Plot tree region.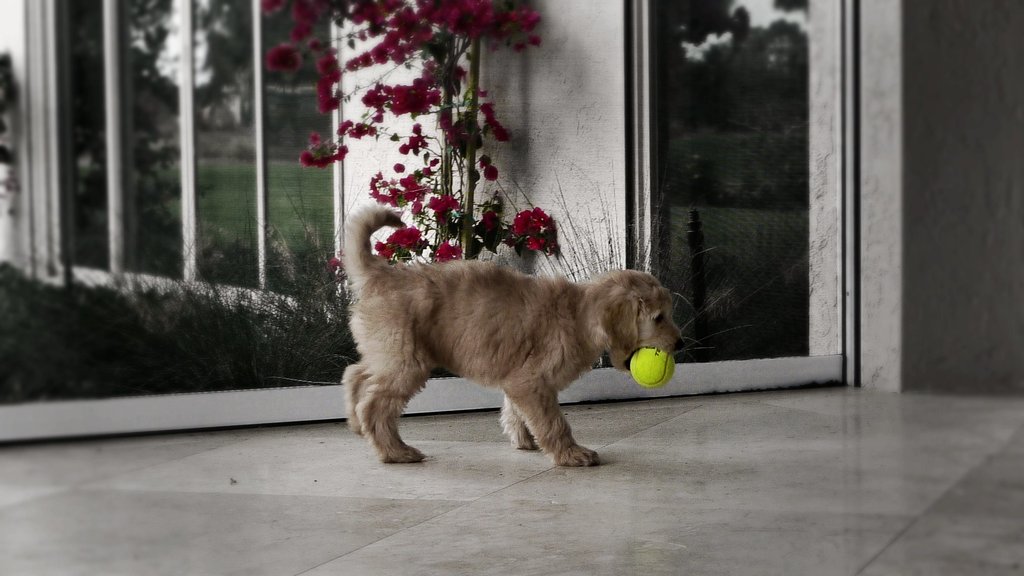
Plotted at box=[264, 0, 563, 365].
